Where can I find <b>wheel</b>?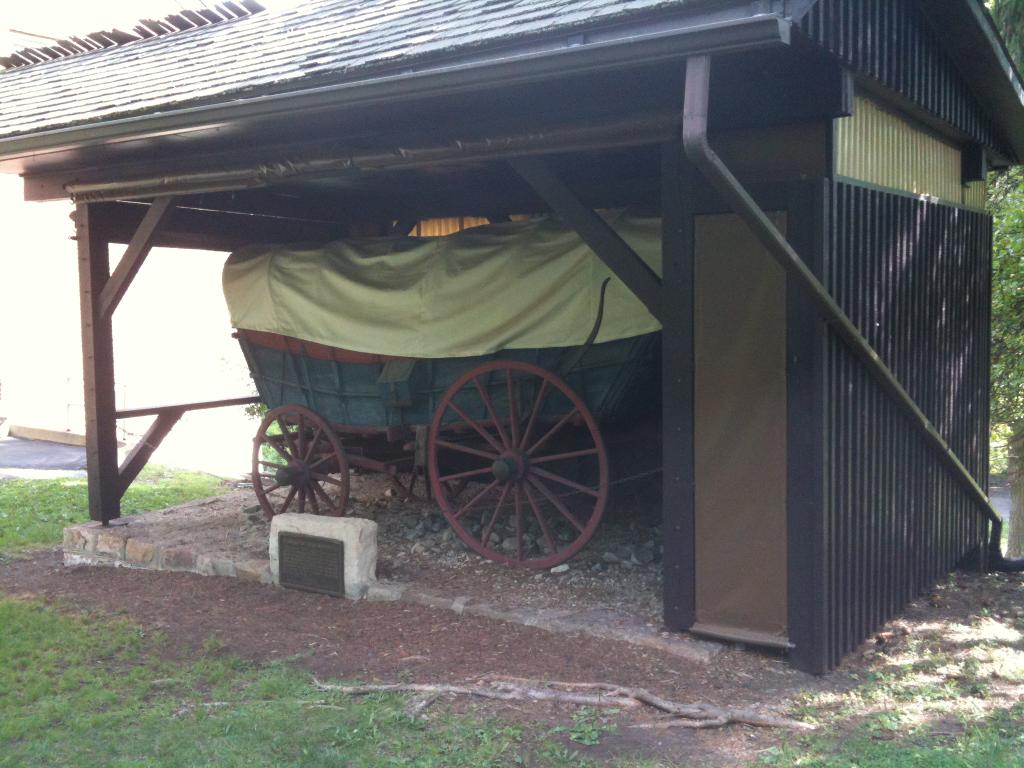
You can find it at x1=428, y1=358, x2=609, y2=574.
